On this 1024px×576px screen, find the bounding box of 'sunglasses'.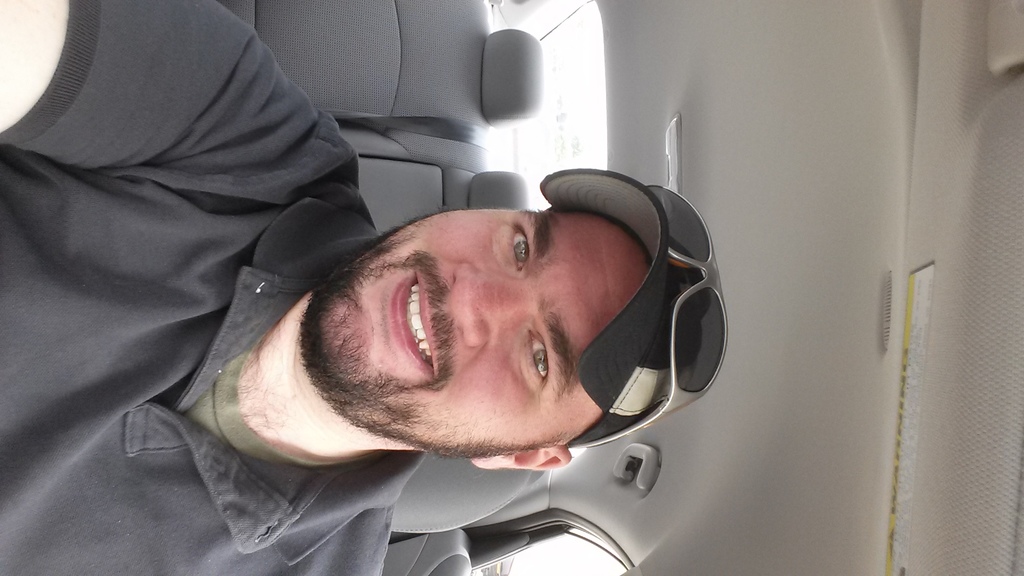
Bounding box: BBox(569, 177, 725, 450).
